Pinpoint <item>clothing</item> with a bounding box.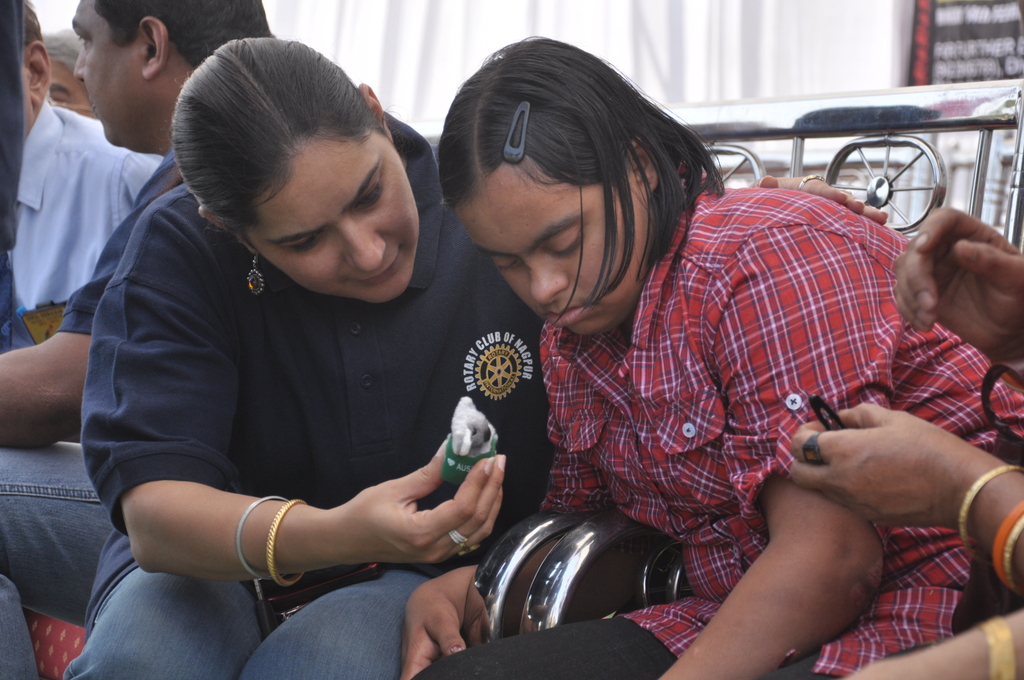
<region>81, 152, 529, 650</region>.
